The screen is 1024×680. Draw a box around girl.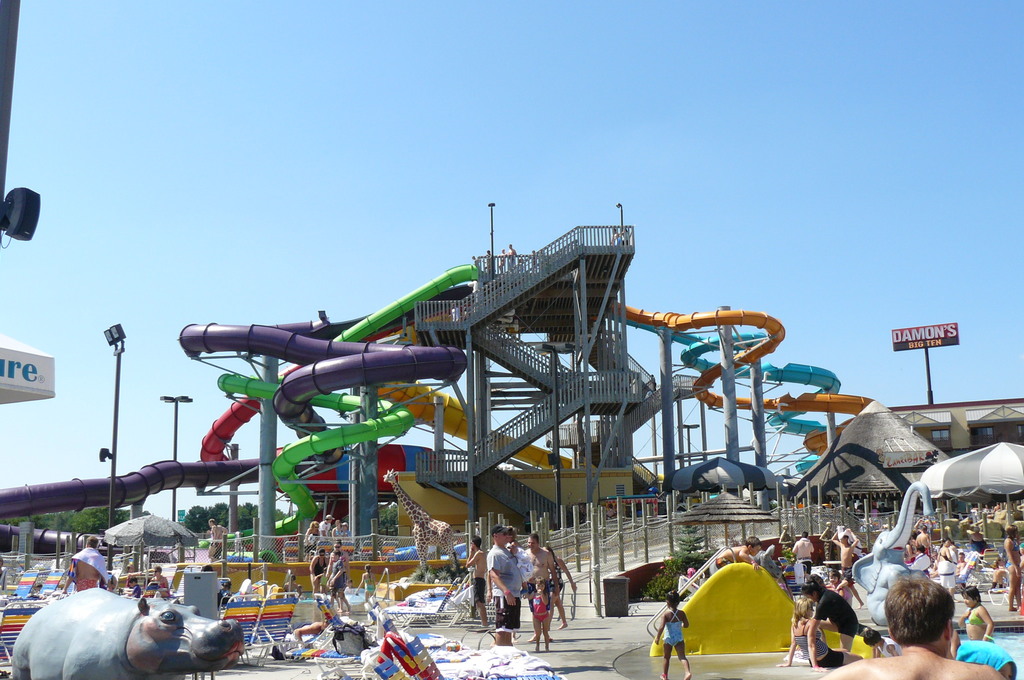
(352,562,379,603).
